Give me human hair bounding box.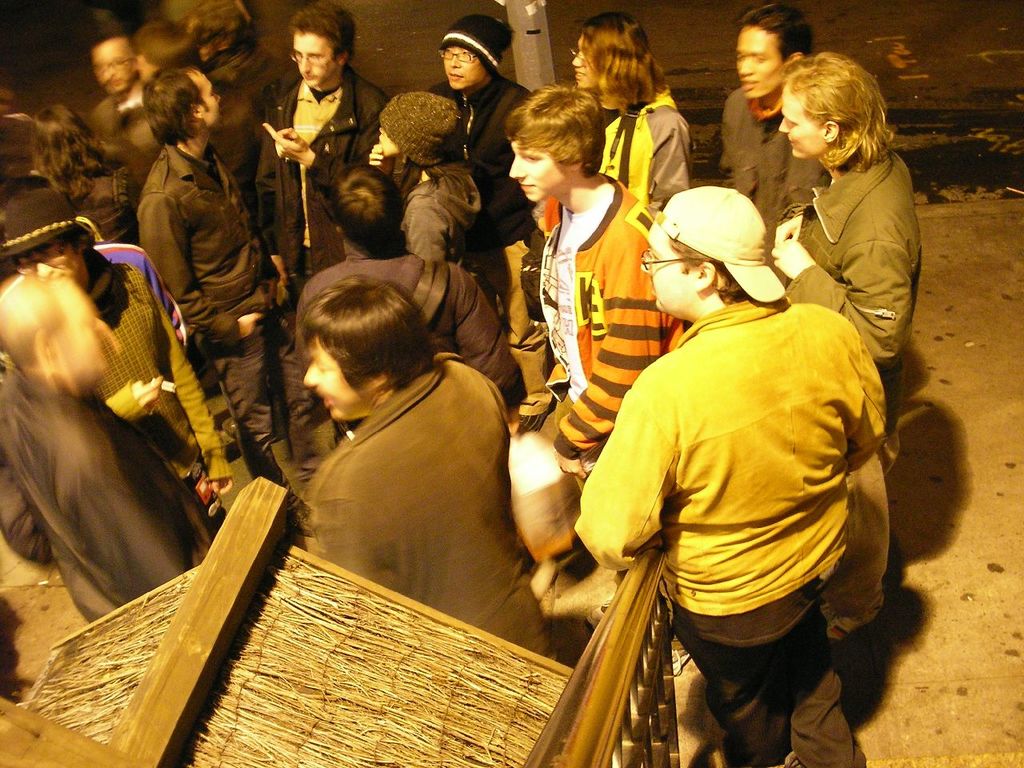
box(334, 162, 400, 258).
